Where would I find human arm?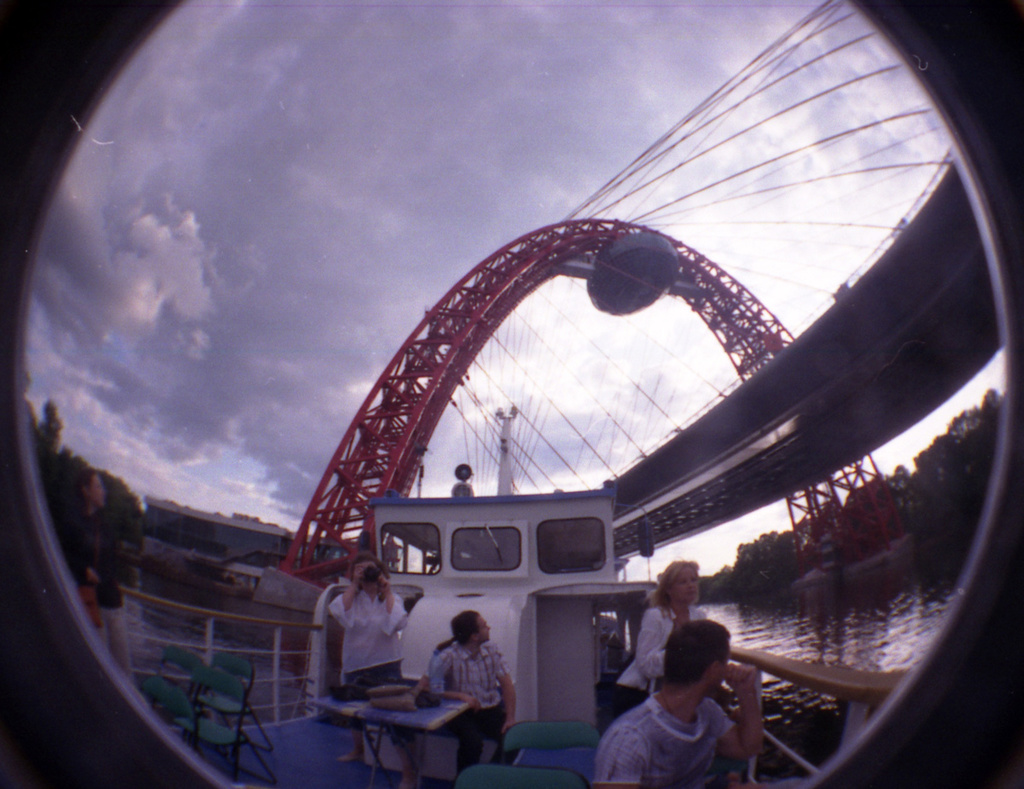
At 429,647,480,712.
